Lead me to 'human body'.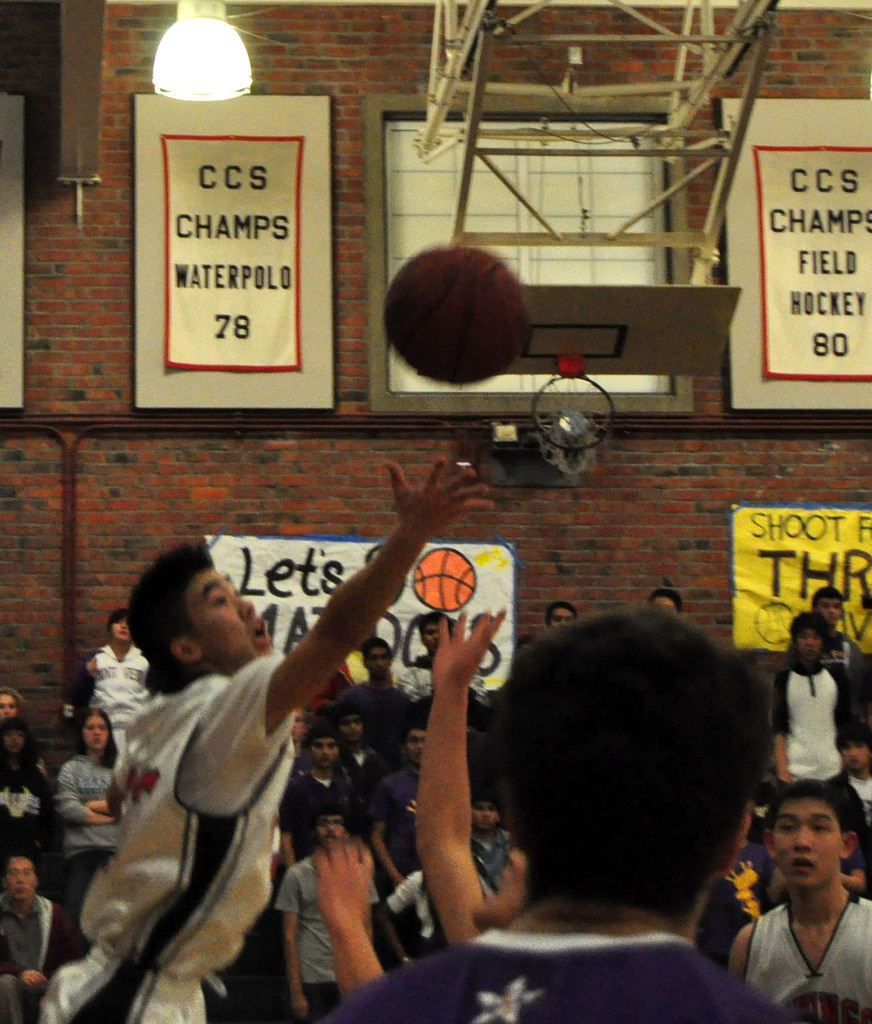
Lead to detection(735, 756, 871, 1008).
